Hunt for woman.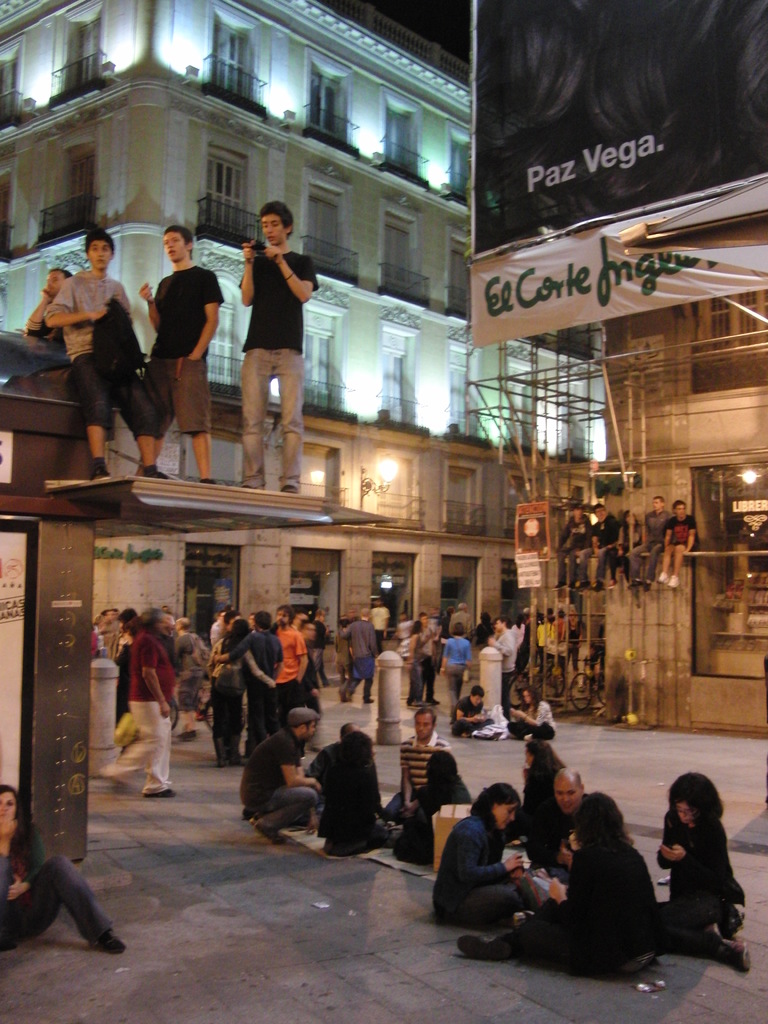
Hunted down at select_region(507, 684, 556, 740).
